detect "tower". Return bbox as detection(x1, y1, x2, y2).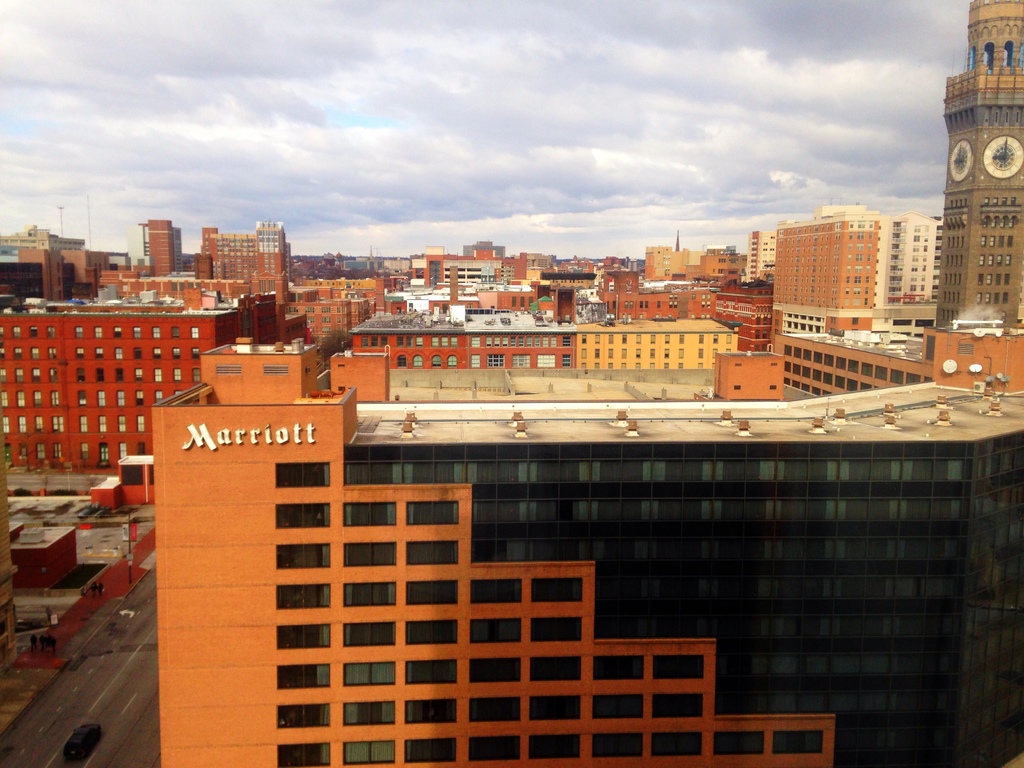
detection(148, 219, 175, 278).
